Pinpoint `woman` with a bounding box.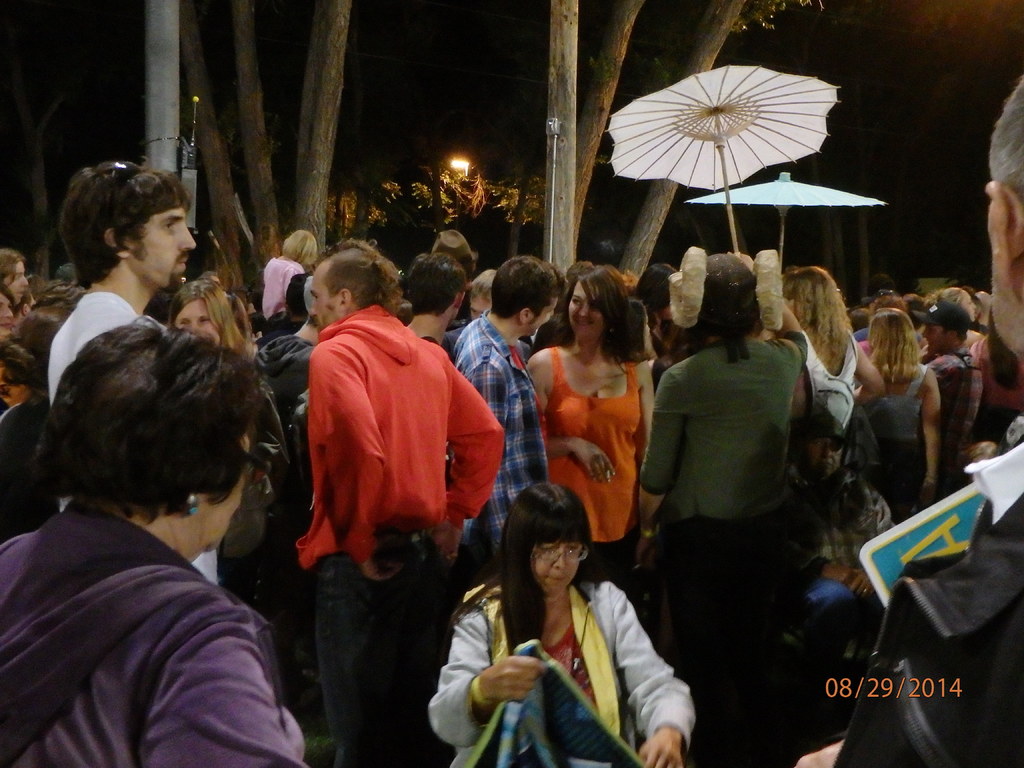
select_region(426, 477, 694, 767).
